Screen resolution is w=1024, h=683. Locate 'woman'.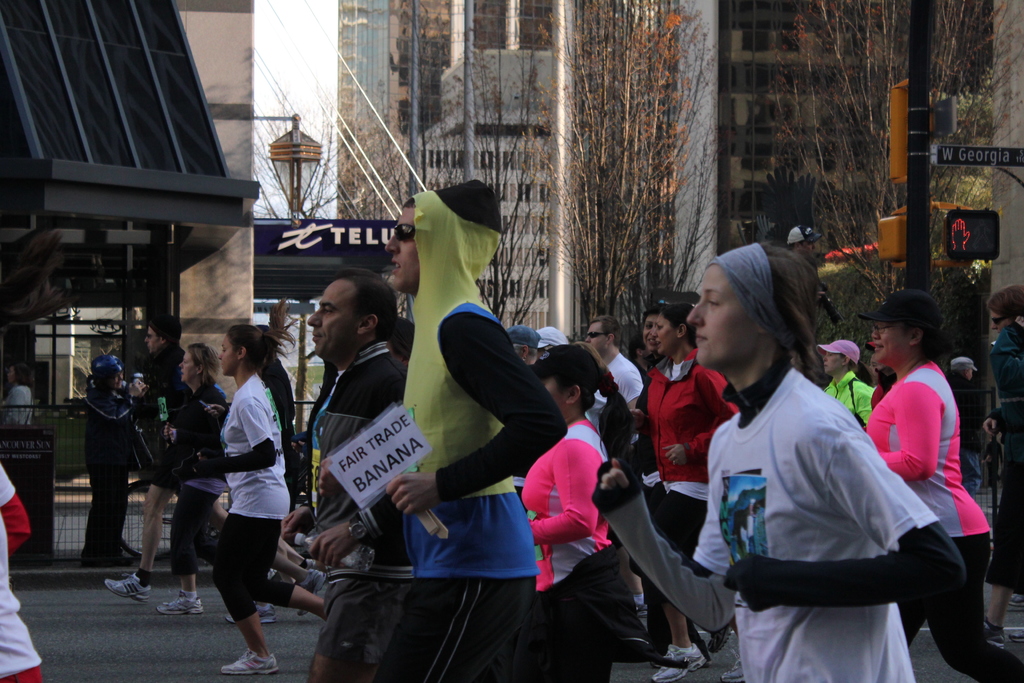
x1=0 y1=463 x2=44 y2=682.
